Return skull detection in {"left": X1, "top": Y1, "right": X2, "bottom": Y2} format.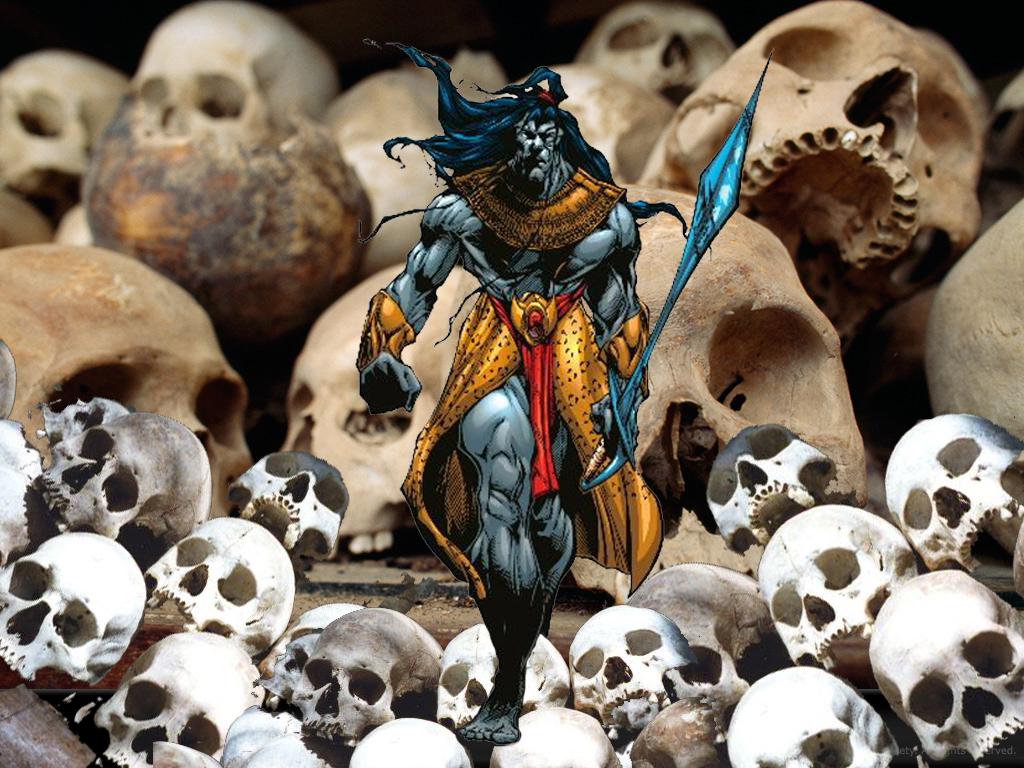
{"left": 562, "top": 606, "right": 705, "bottom": 753}.
